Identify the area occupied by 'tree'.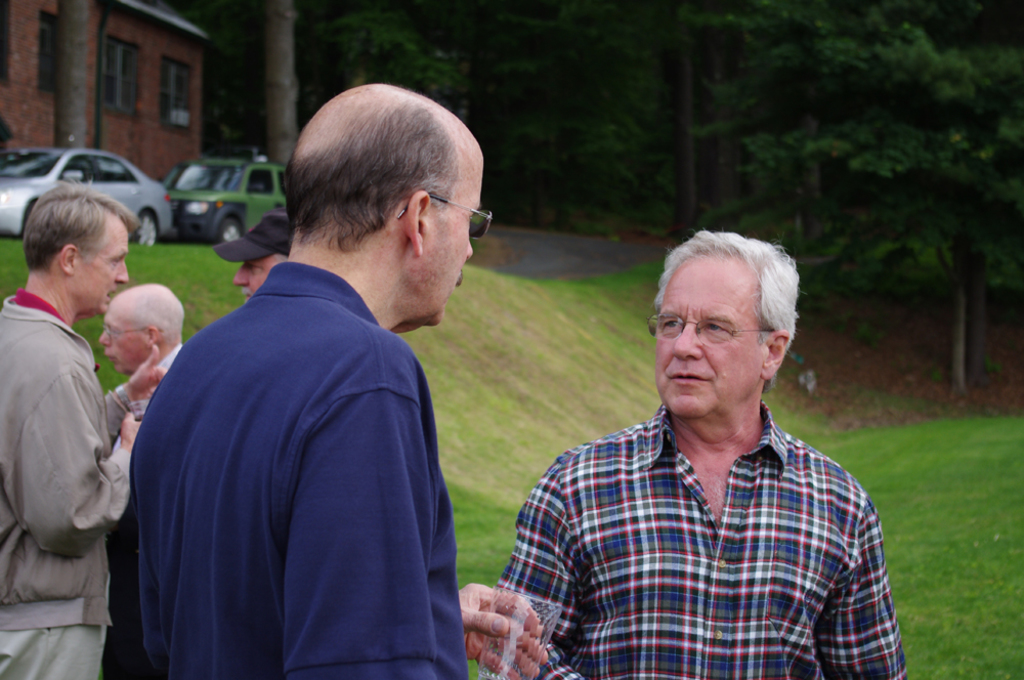
Area: <region>750, 19, 1023, 381</region>.
